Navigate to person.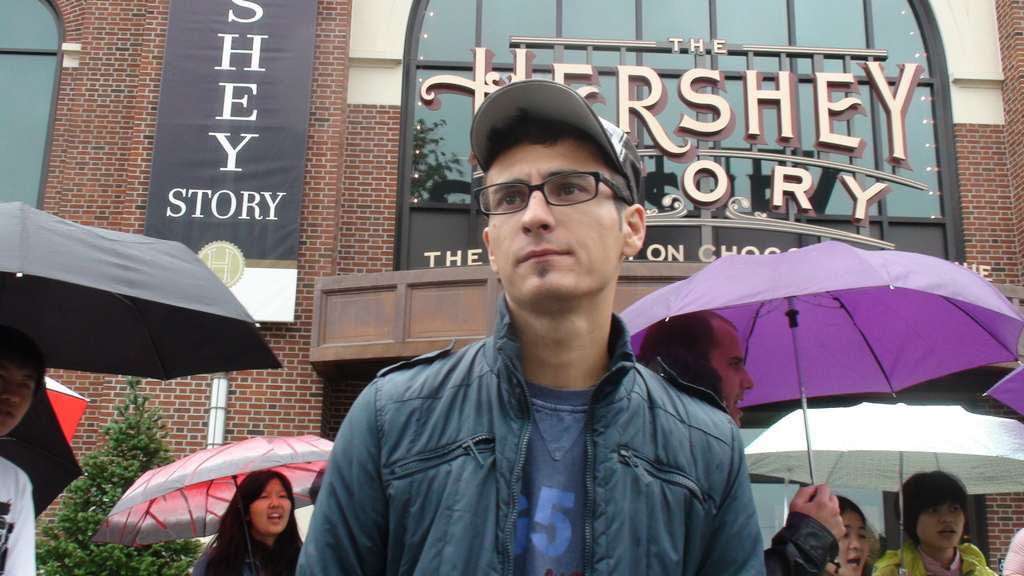
Navigation target: box(298, 83, 767, 575).
